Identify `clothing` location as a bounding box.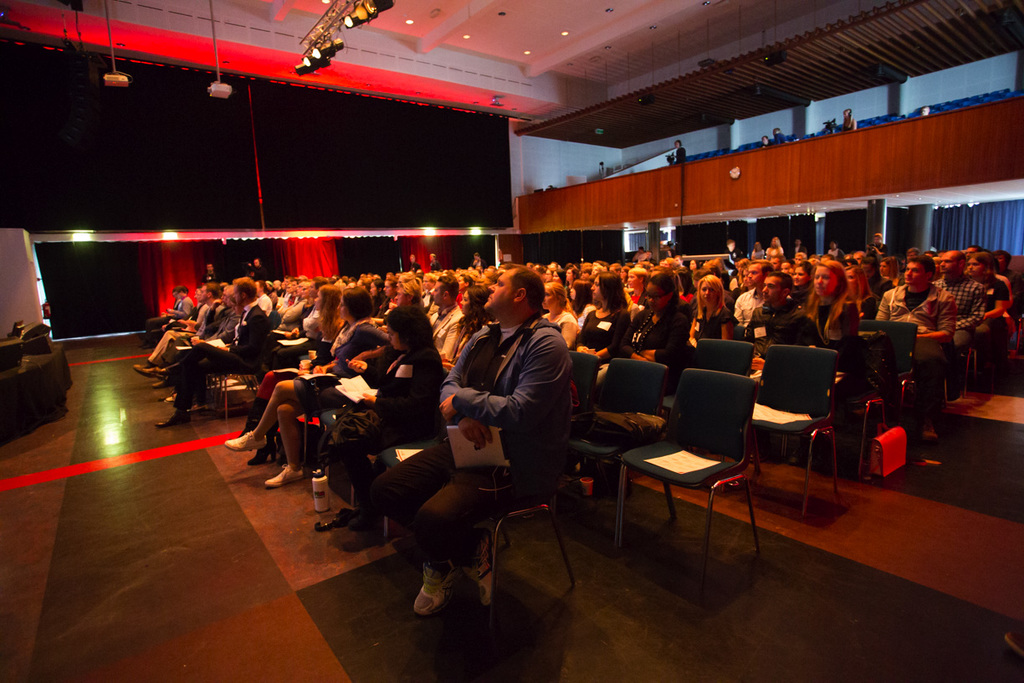
(x1=370, y1=312, x2=574, y2=563).
